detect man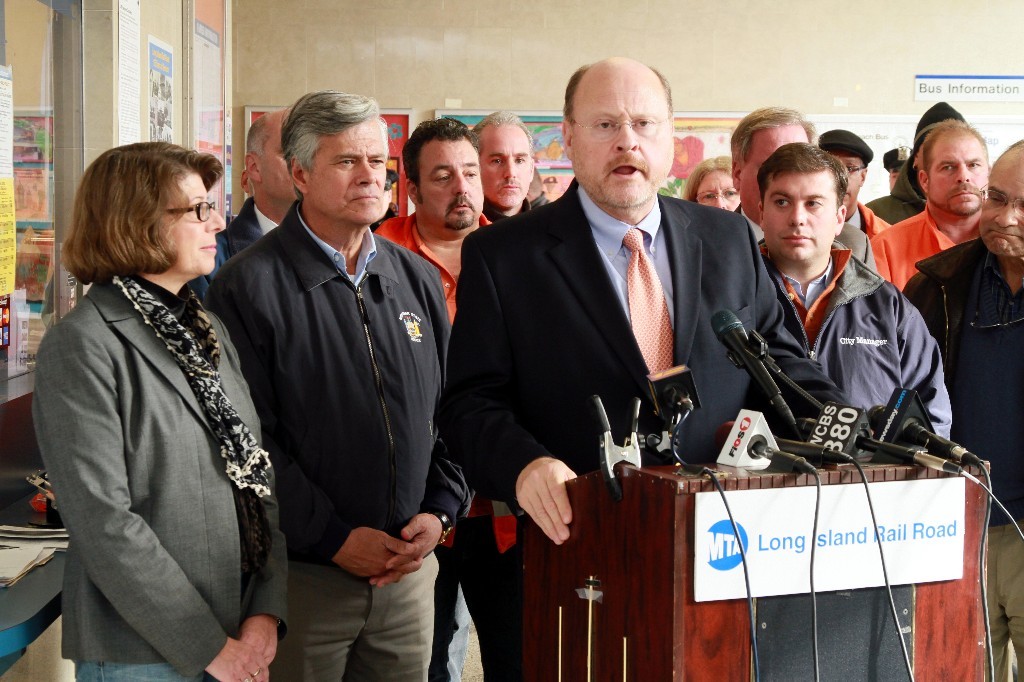
{"x1": 751, "y1": 140, "x2": 941, "y2": 444}
